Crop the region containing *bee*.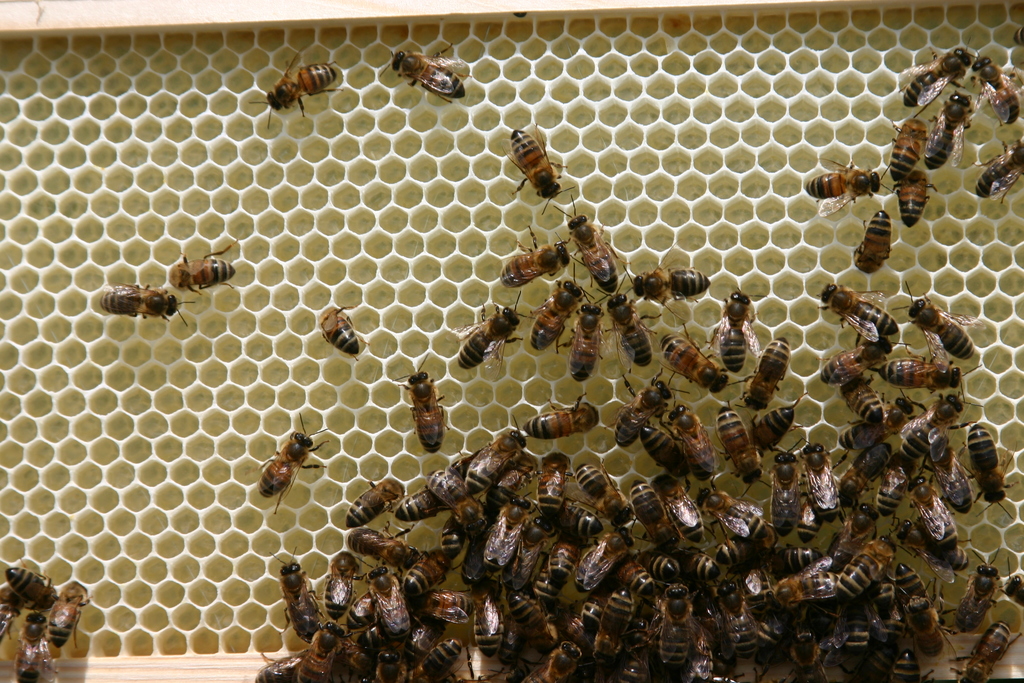
Crop region: detection(399, 350, 442, 455).
